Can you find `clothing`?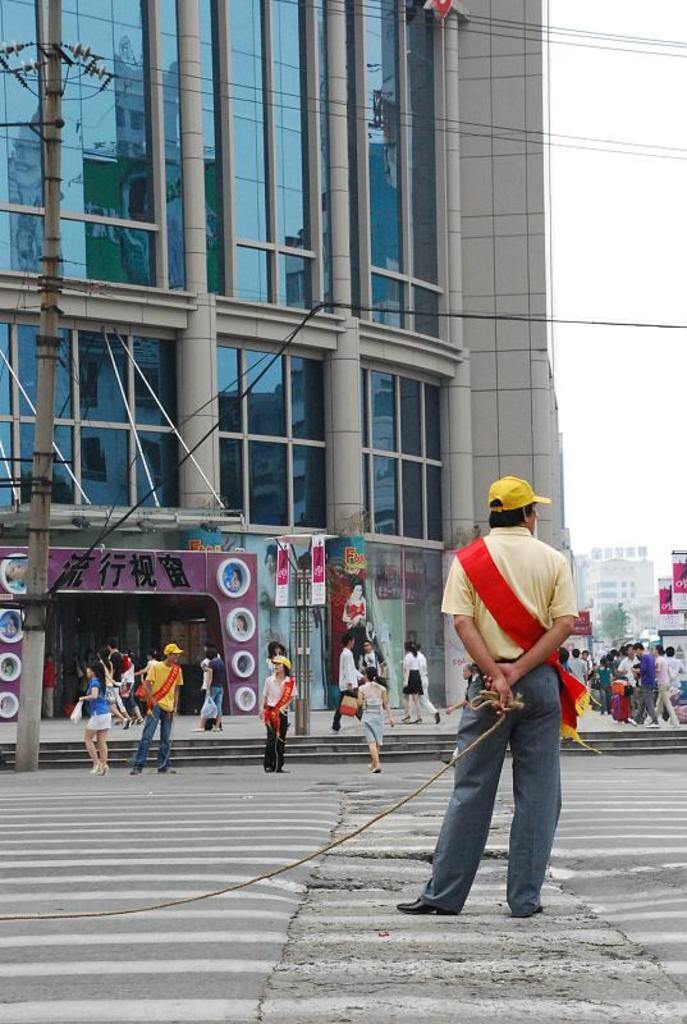
Yes, bounding box: {"left": 400, "top": 639, "right": 432, "bottom": 723}.
